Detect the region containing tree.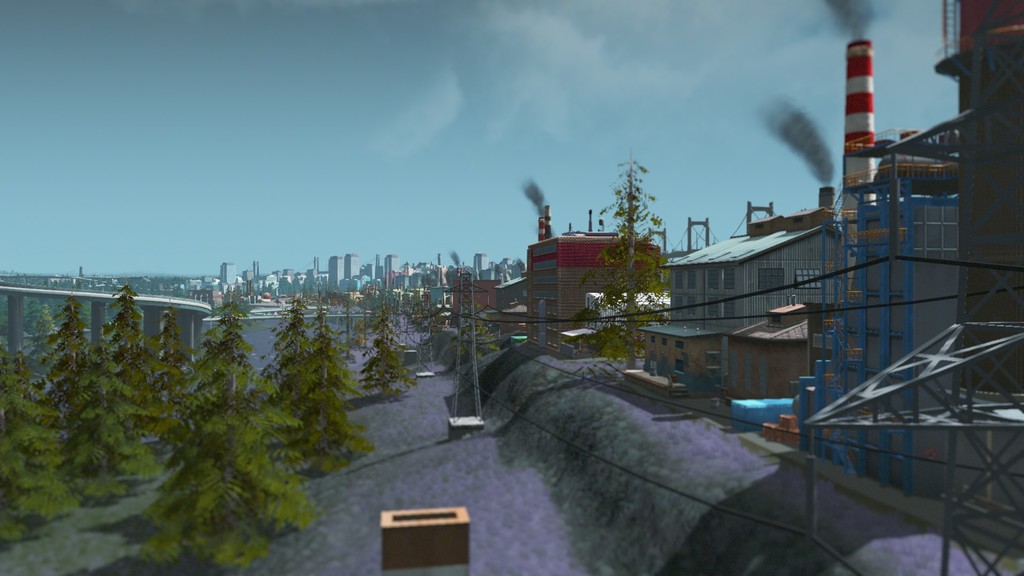
x1=147, y1=304, x2=195, y2=456.
